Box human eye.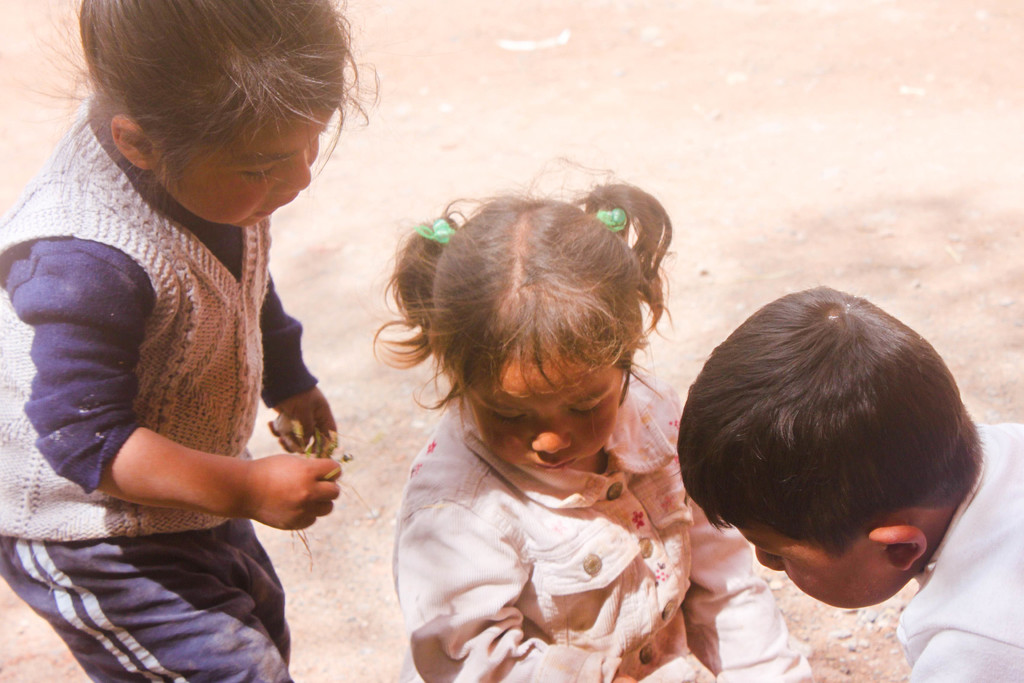
detection(568, 402, 605, 416).
